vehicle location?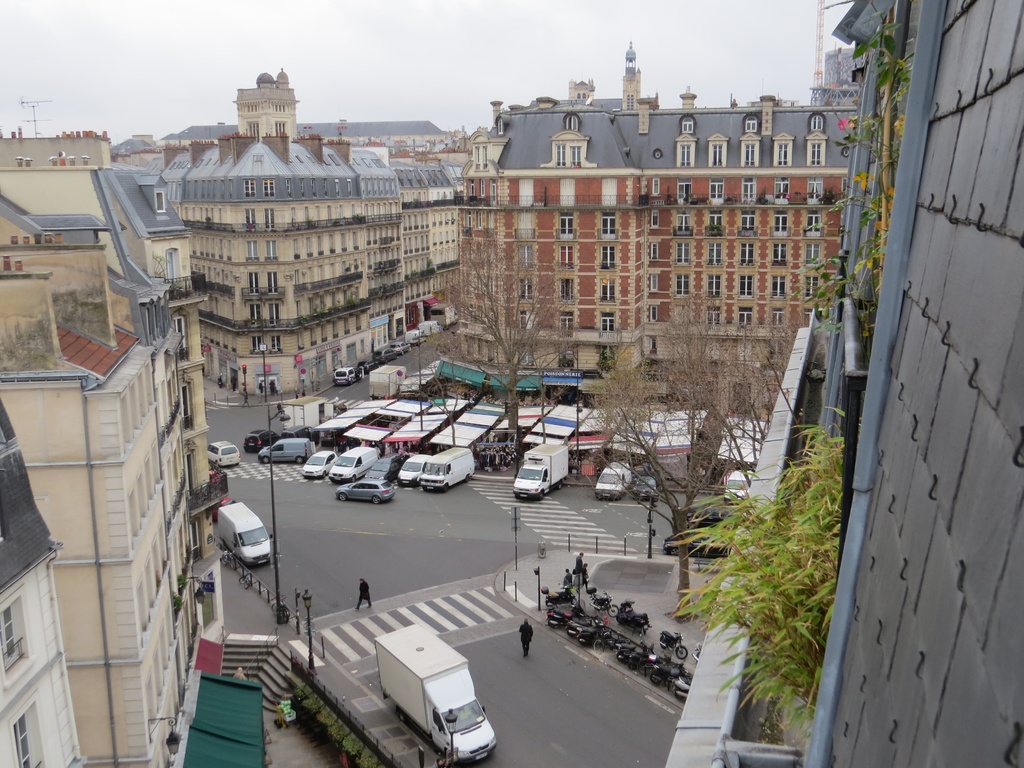
region(218, 502, 275, 568)
